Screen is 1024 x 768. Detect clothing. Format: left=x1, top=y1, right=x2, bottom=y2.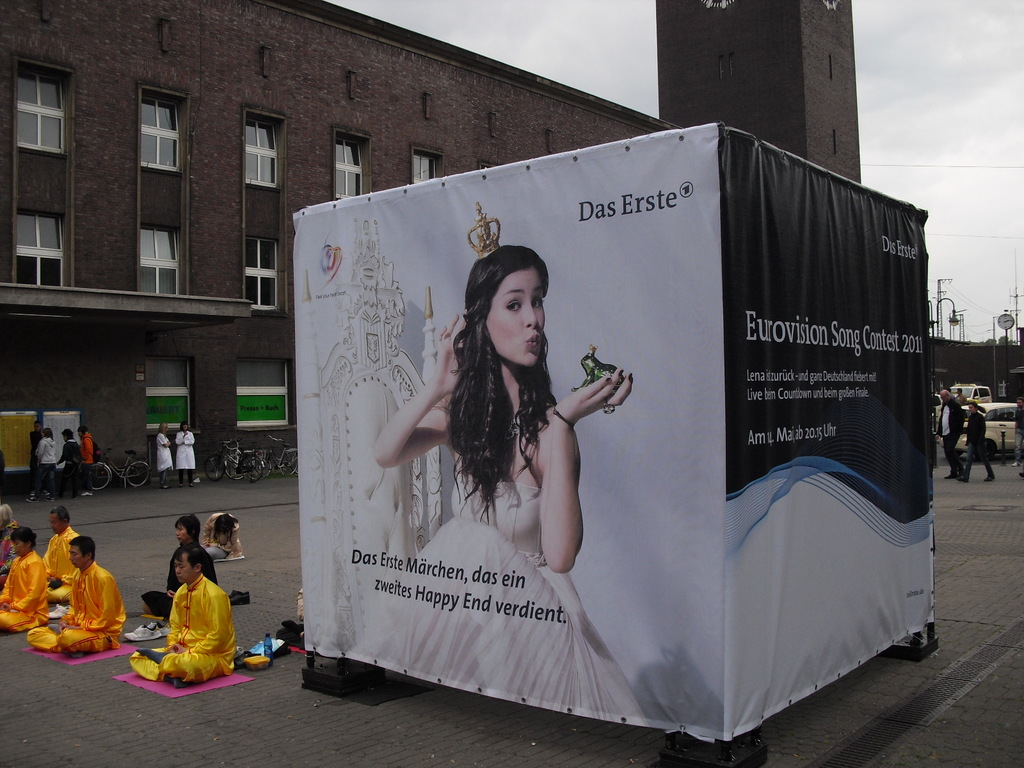
left=0, top=552, right=47, bottom=632.
